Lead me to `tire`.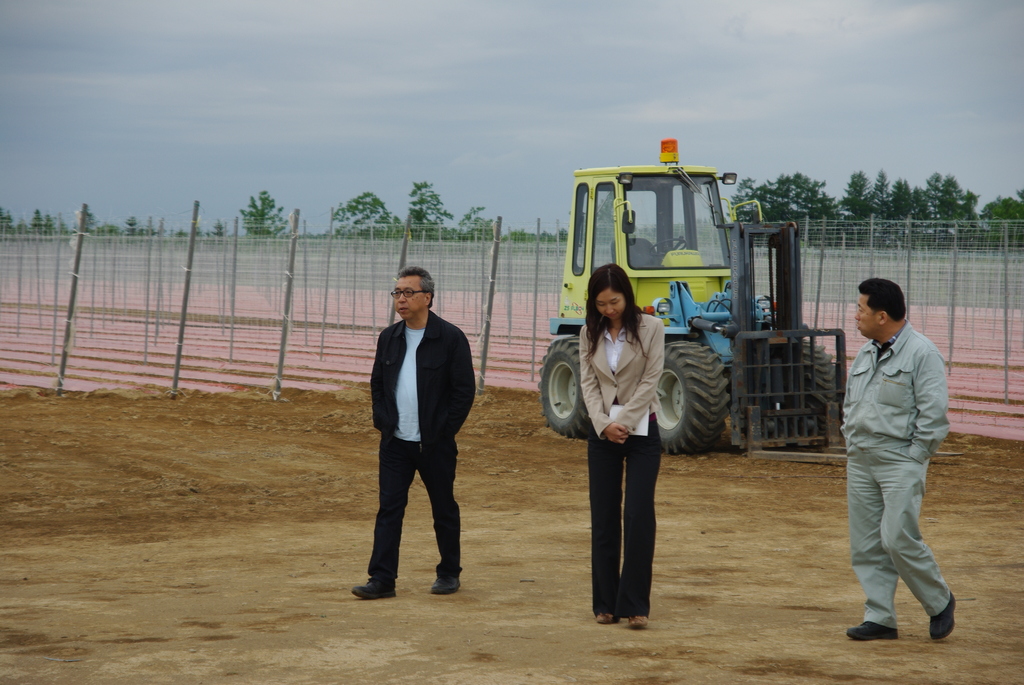
Lead to [655, 342, 727, 455].
